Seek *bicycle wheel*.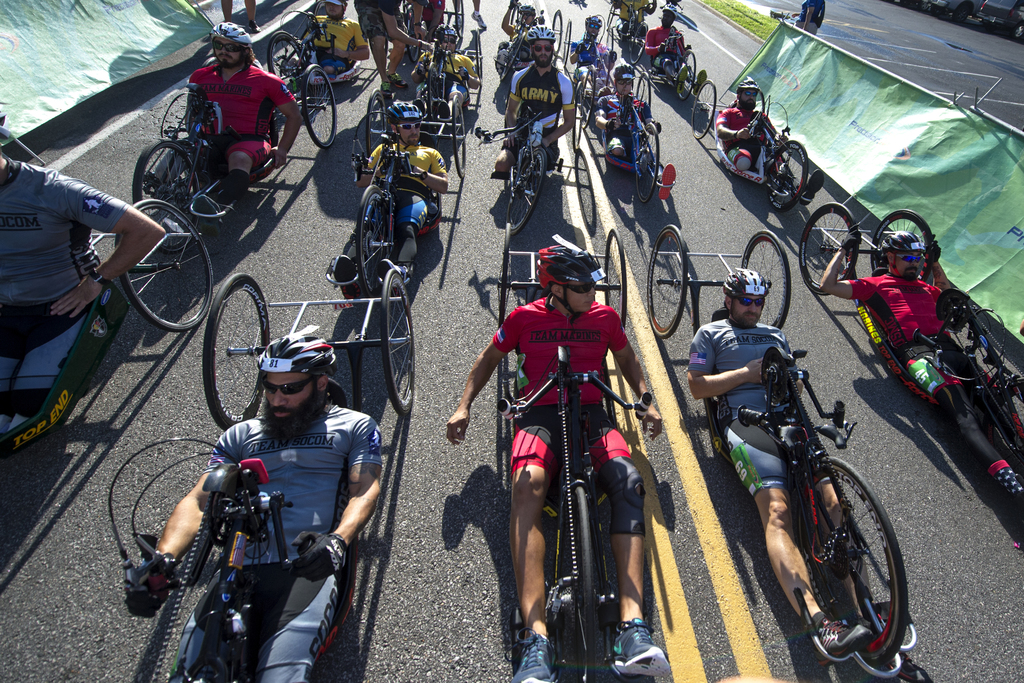
<bbox>552, 8, 563, 53</bbox>.
